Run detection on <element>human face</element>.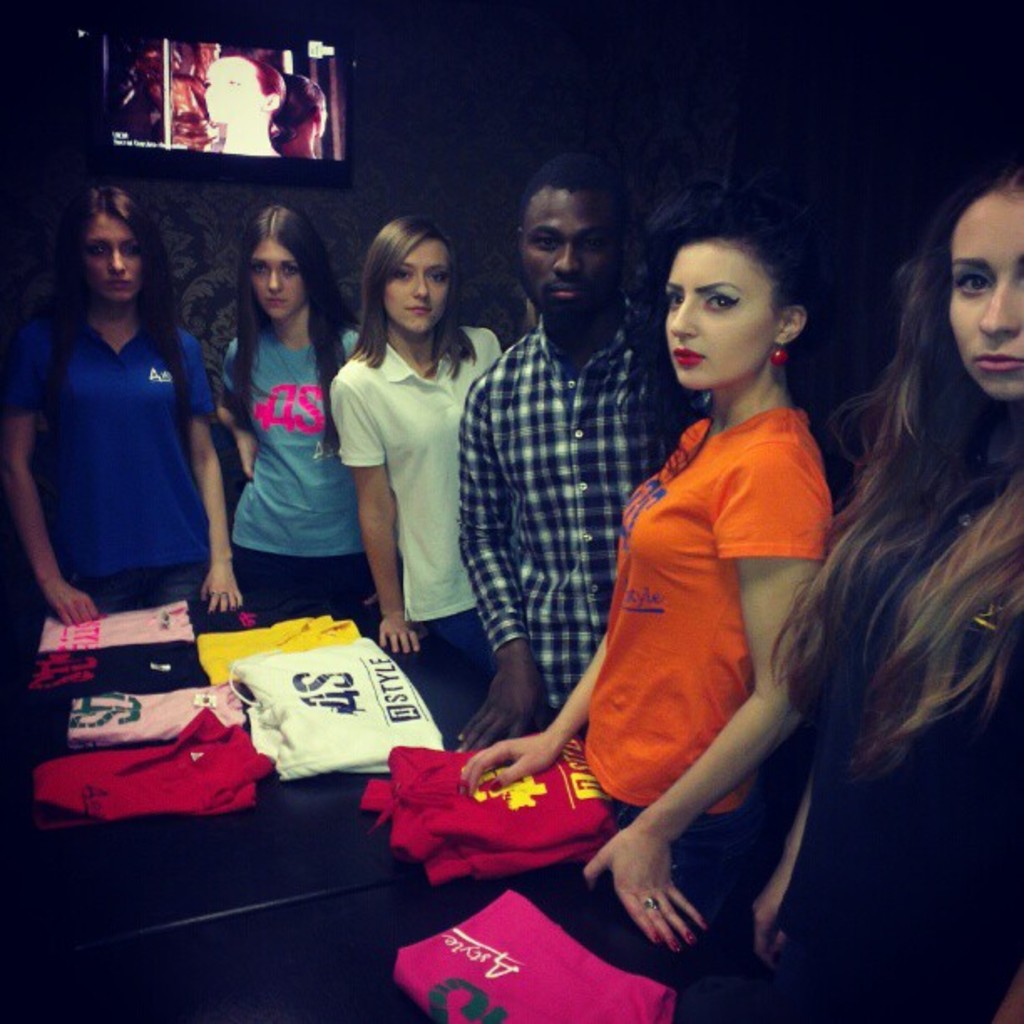
Result: (x1=512, y1=187, x2=627, y2=325).
